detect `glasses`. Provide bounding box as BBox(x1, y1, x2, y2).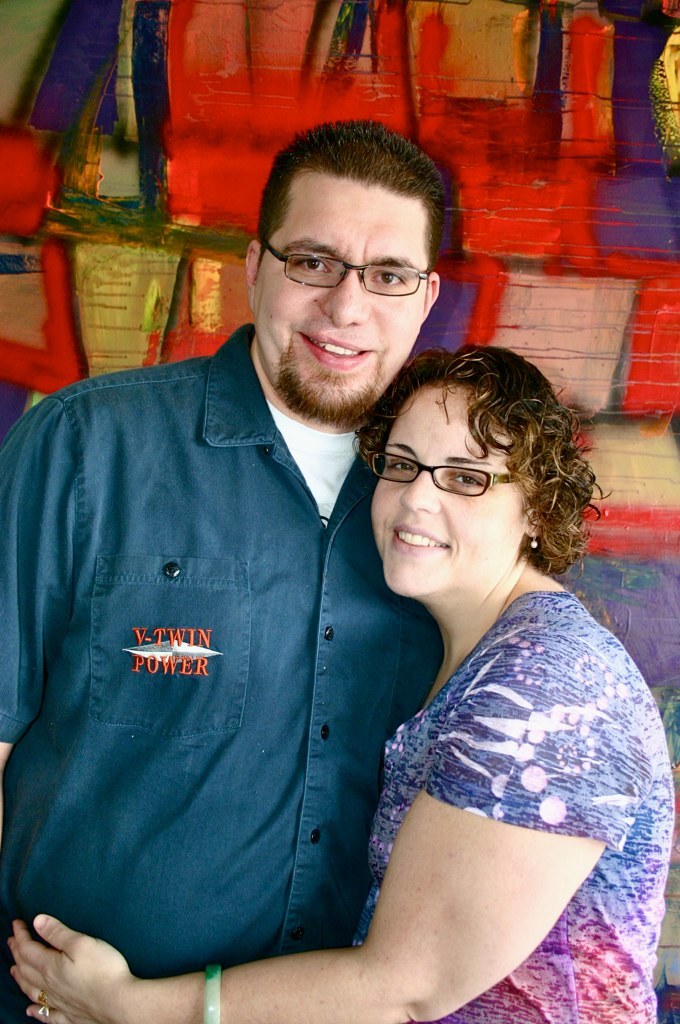
BBox(256, 233, 445, 298).
